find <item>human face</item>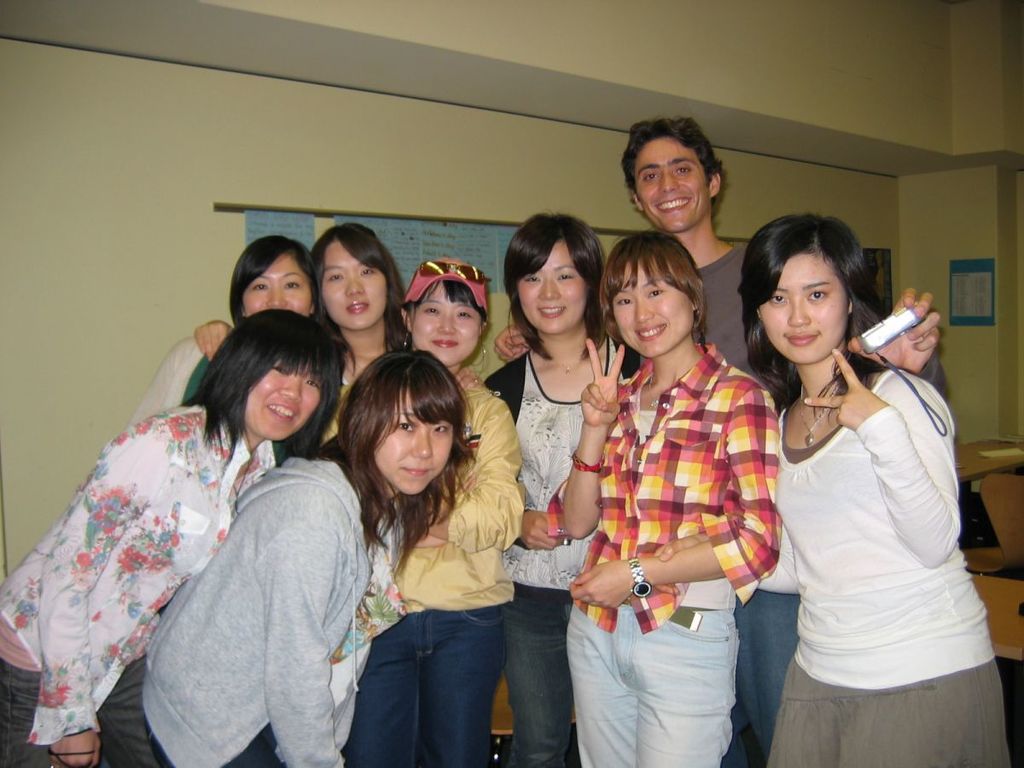
bbox(613, 262, 694, 358)
